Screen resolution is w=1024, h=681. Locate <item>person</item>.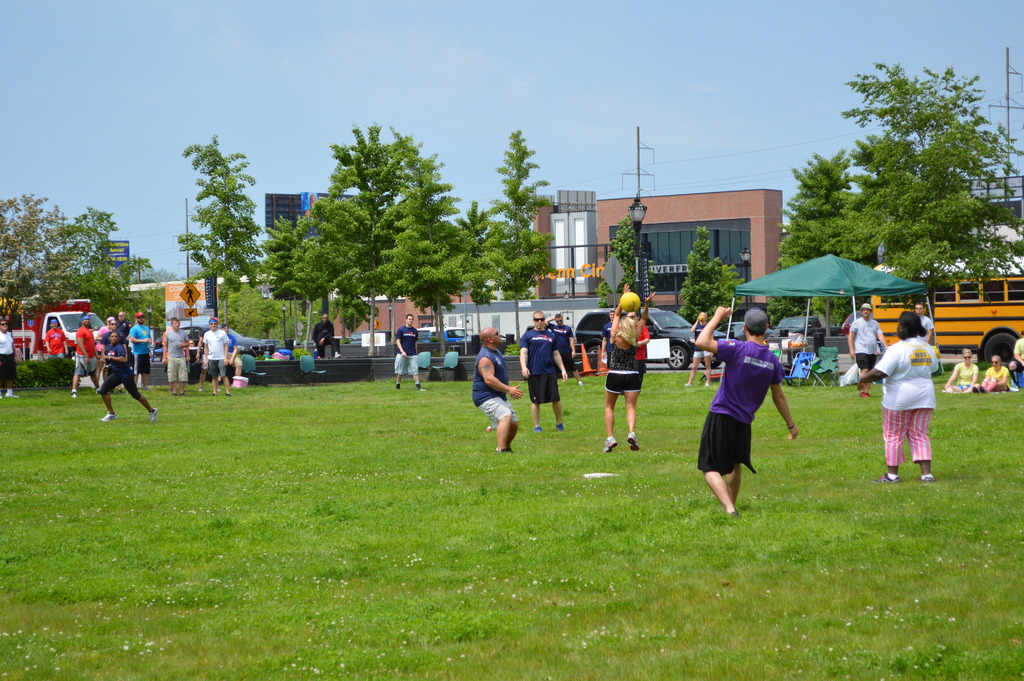
634 320 652 381.
